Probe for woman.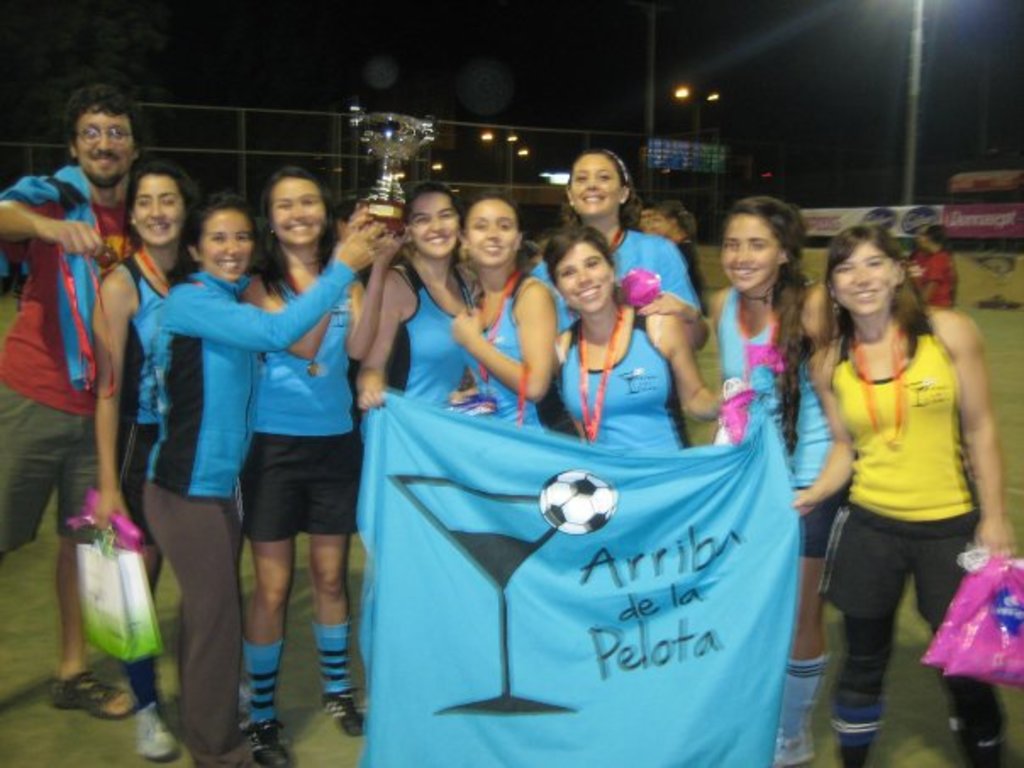
Probe result: Rect(239, 170, 414, 766).
